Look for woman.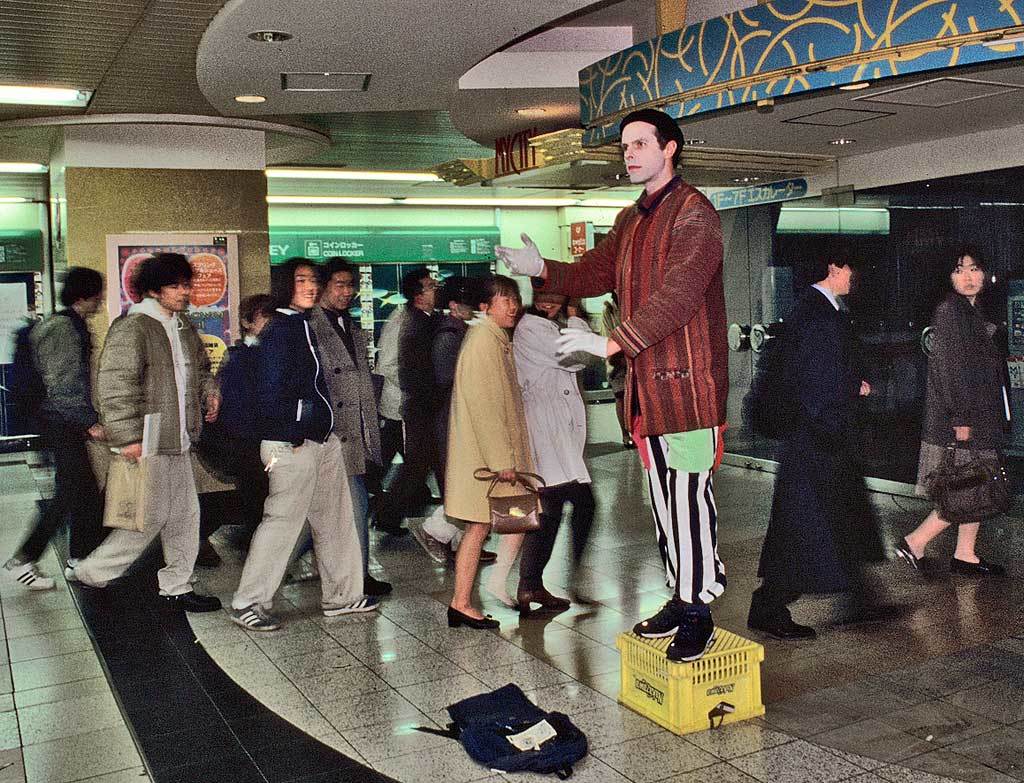
Found: 506, 283, 609, 613.
